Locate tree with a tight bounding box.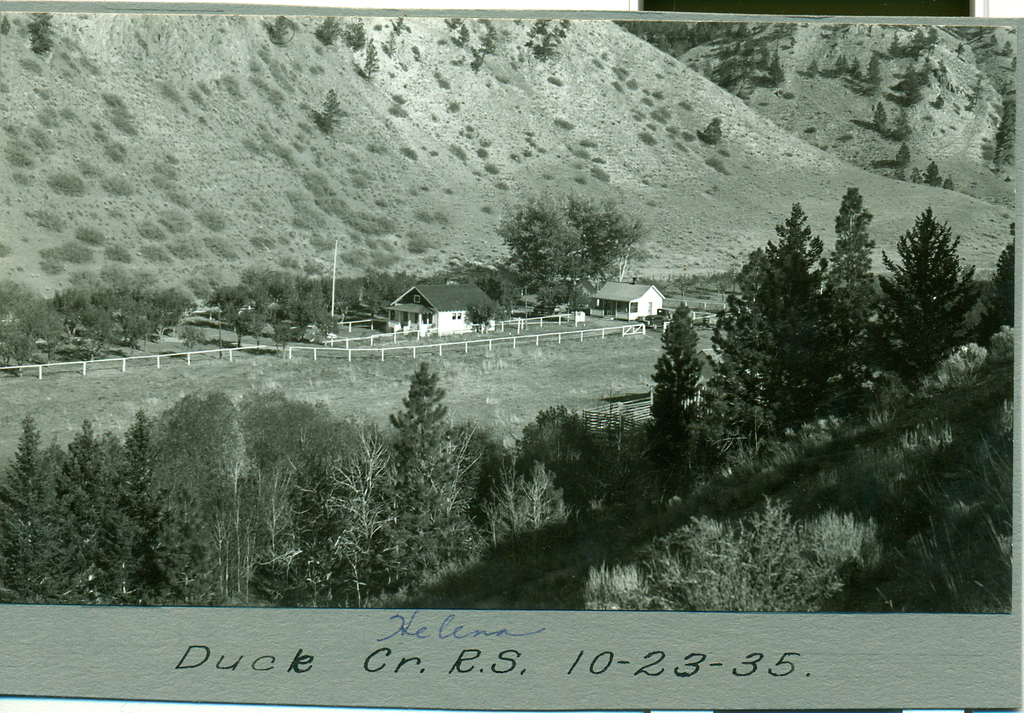
<bbox>0, 15, 8, 35</bbox>.
